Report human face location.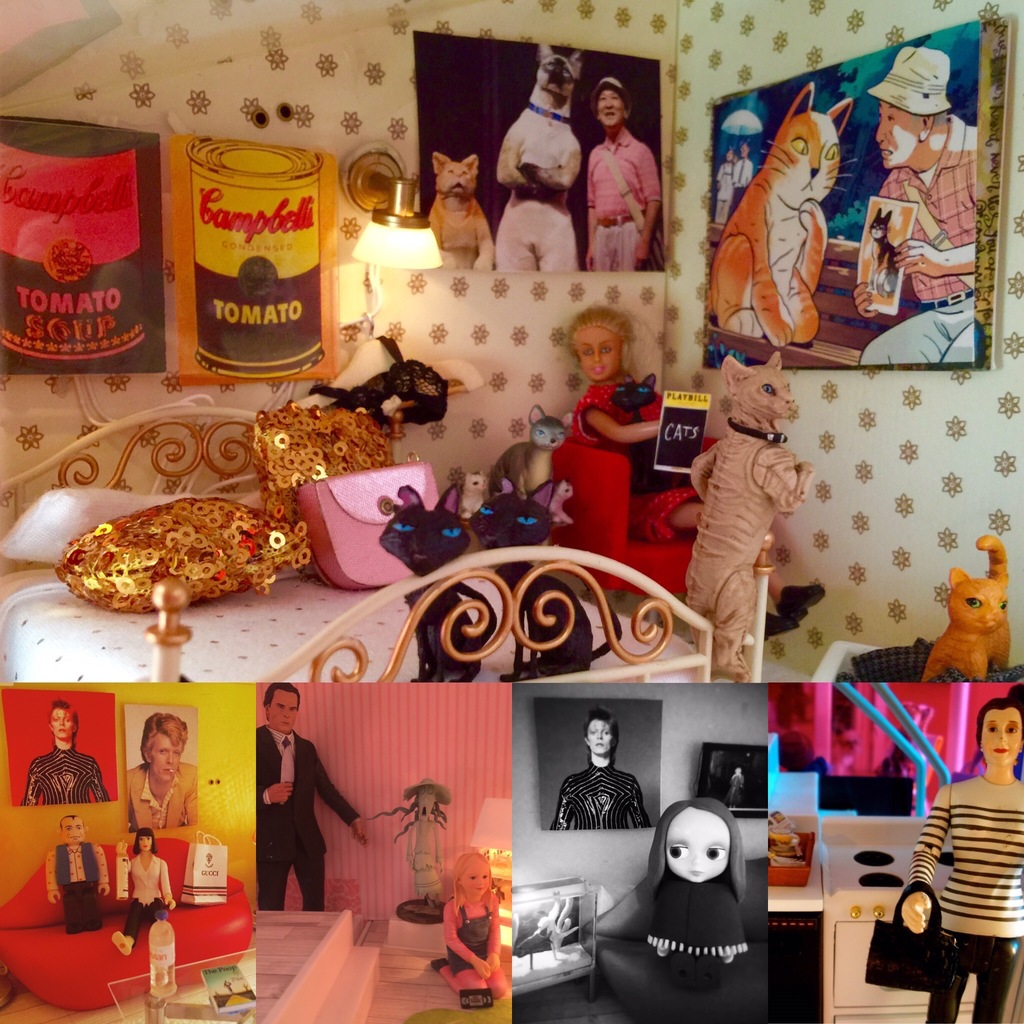
Report: detection(588, 720, 612, 755).
